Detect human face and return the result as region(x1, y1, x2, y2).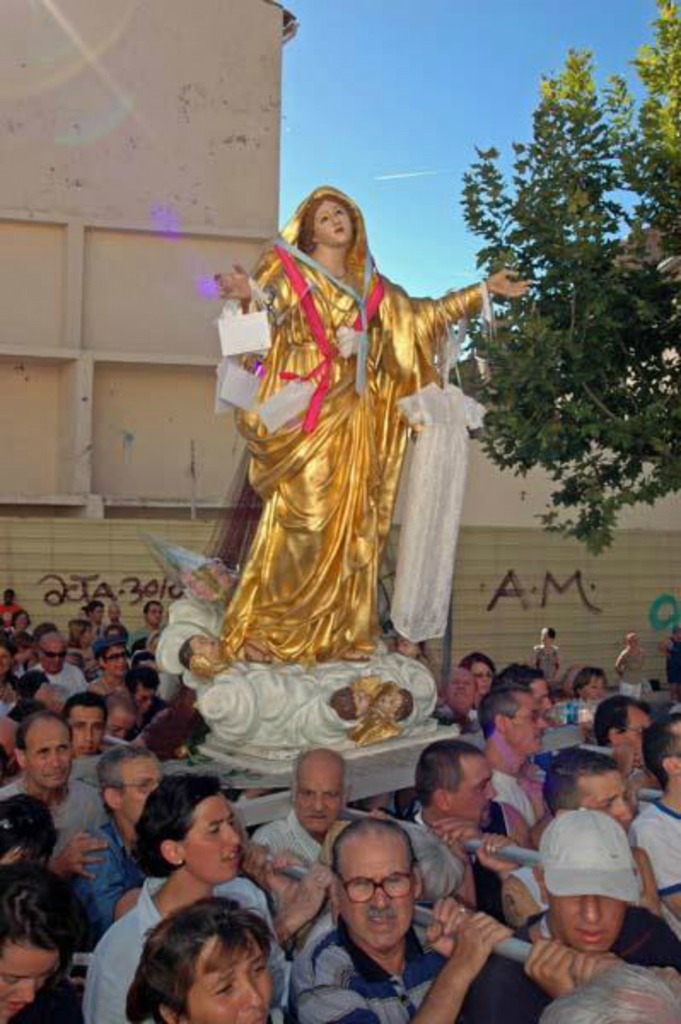
region(445, 669, 474, 706).
